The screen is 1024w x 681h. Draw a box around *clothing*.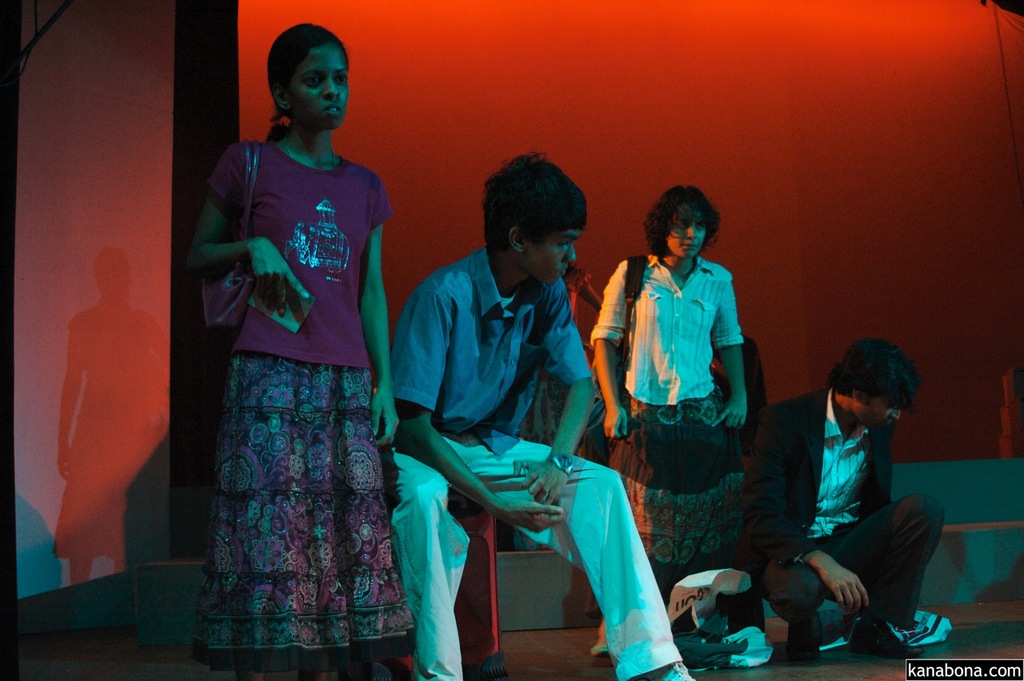
724 386 943 653.
